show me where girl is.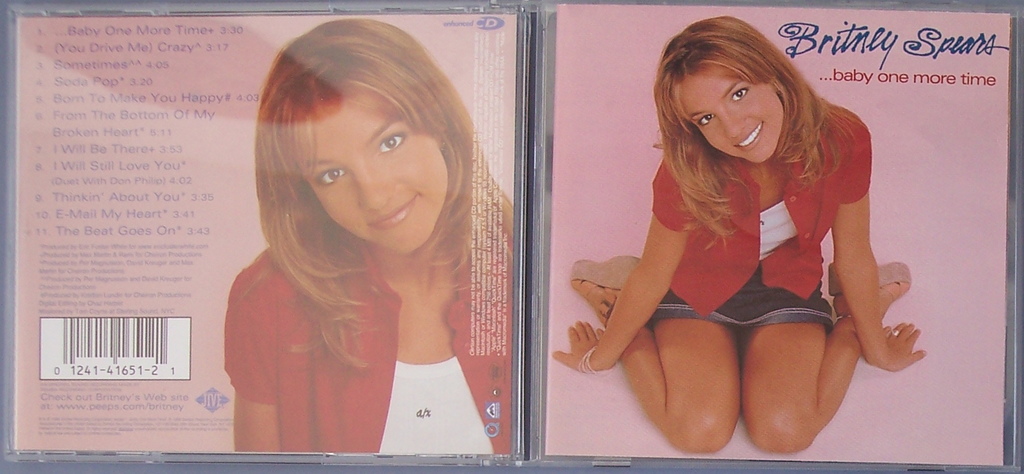
girl is at 223,15,522,450.
